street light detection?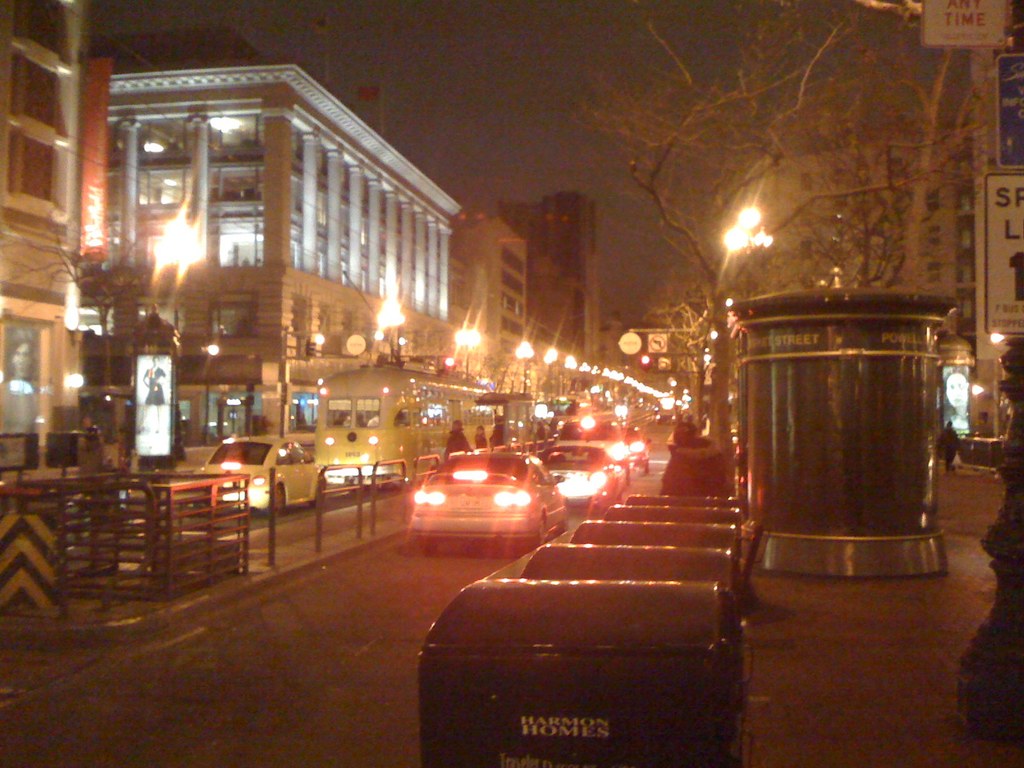
[left=455, top=325, right=483, bottom=380]
